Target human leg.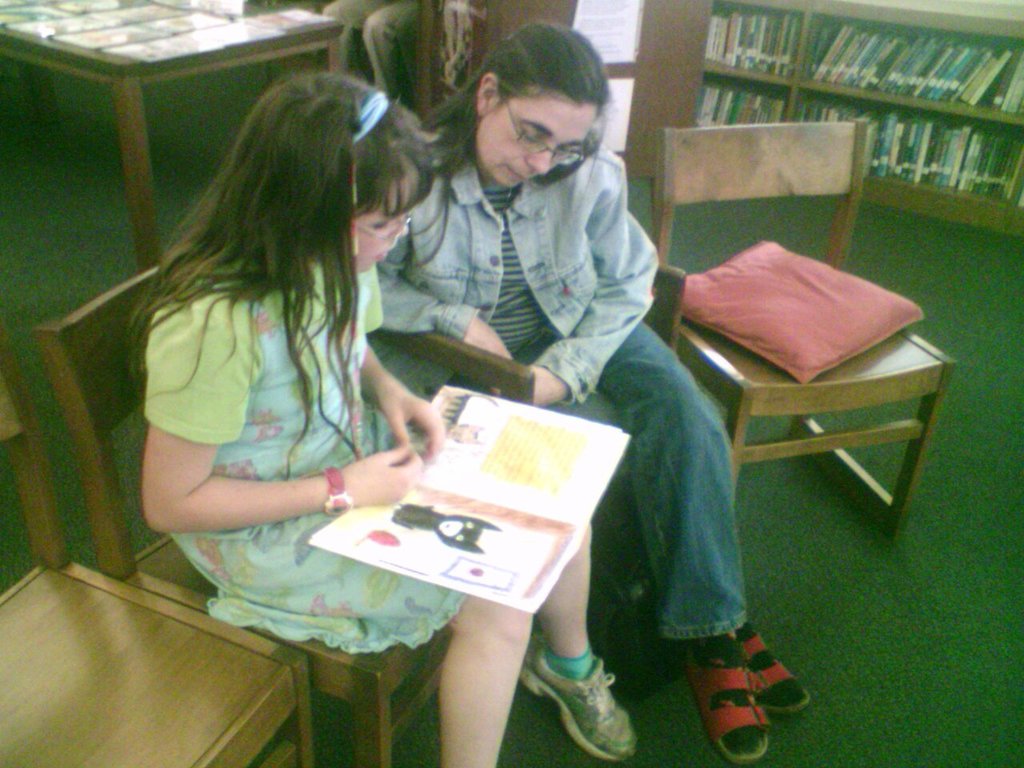
Target region: [left=546, top=386, right=814, bottom=716].
